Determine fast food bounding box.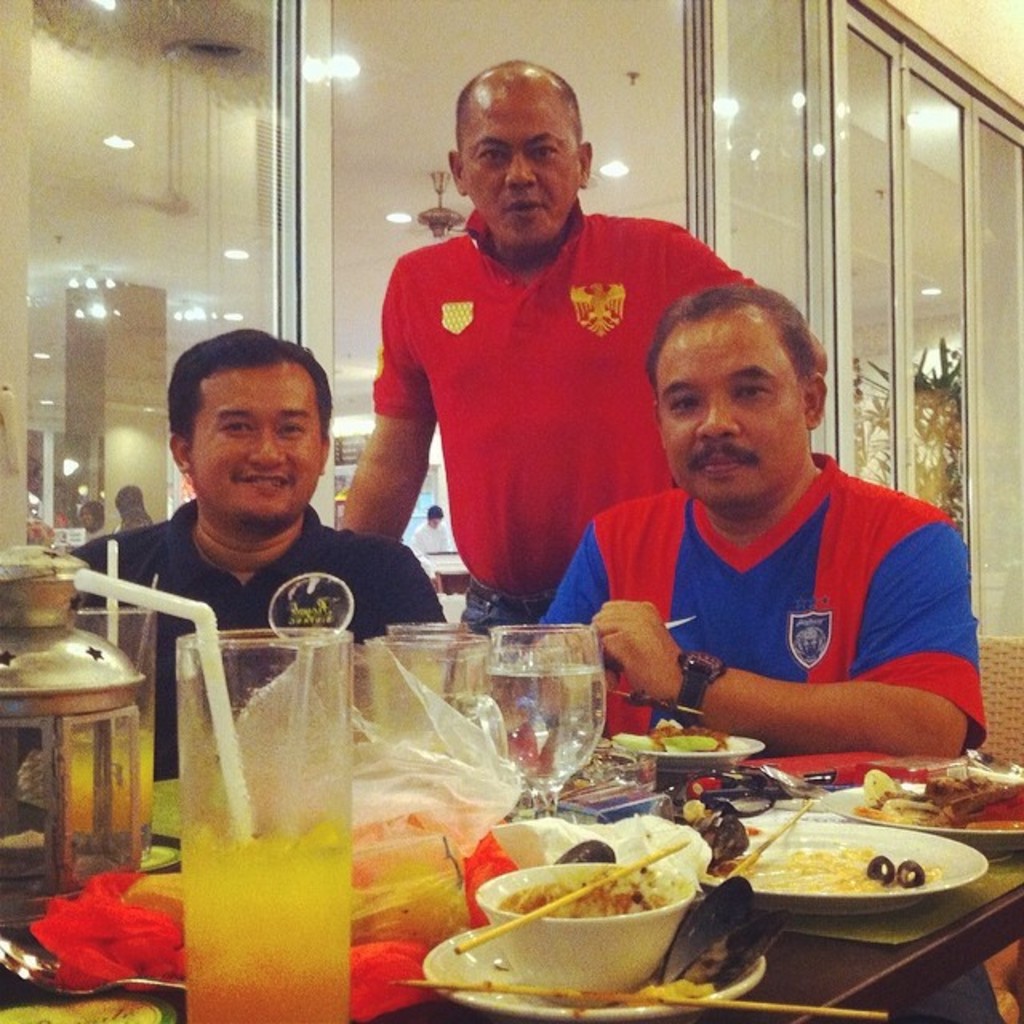
Determined: [x1=842, y1=741, x2=1019, y2=826].
